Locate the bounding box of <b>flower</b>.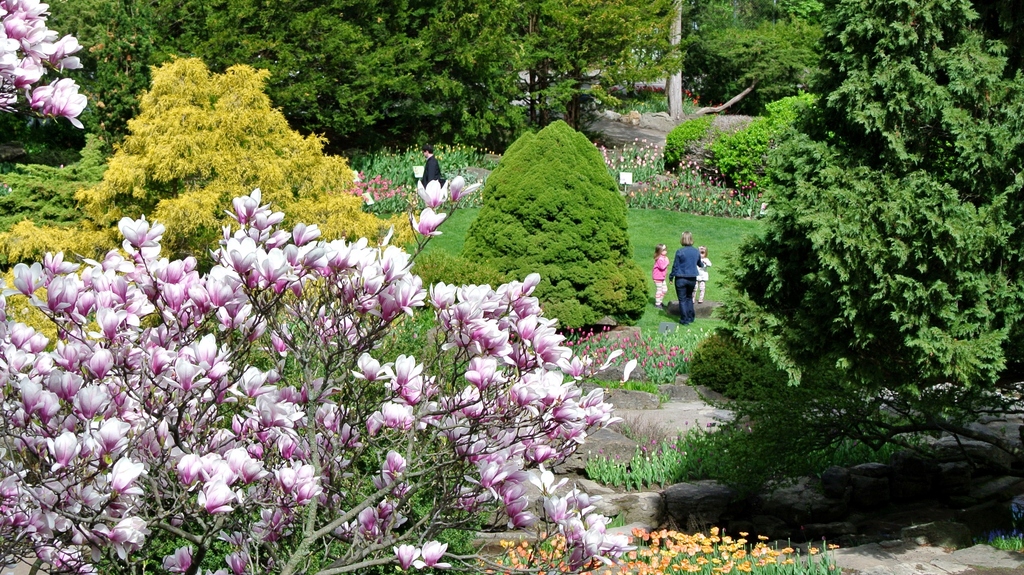
Bounding box: bbox(159, 439, 249, 516).
